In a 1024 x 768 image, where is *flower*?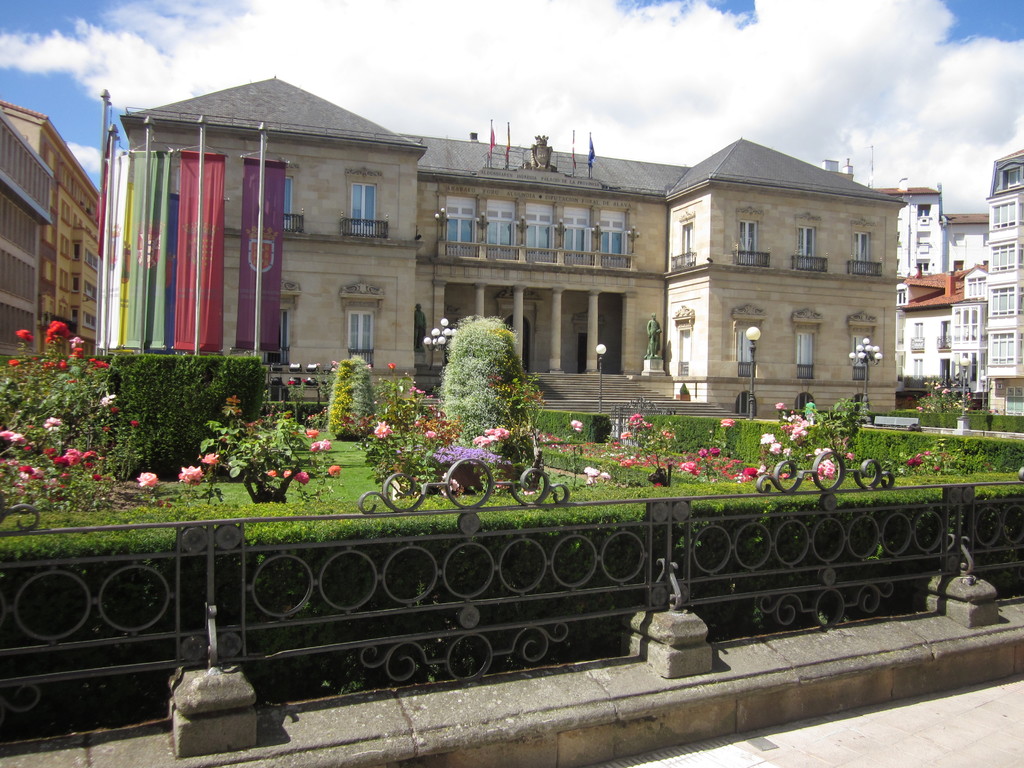
select_region(924, 392, 931, 396).
